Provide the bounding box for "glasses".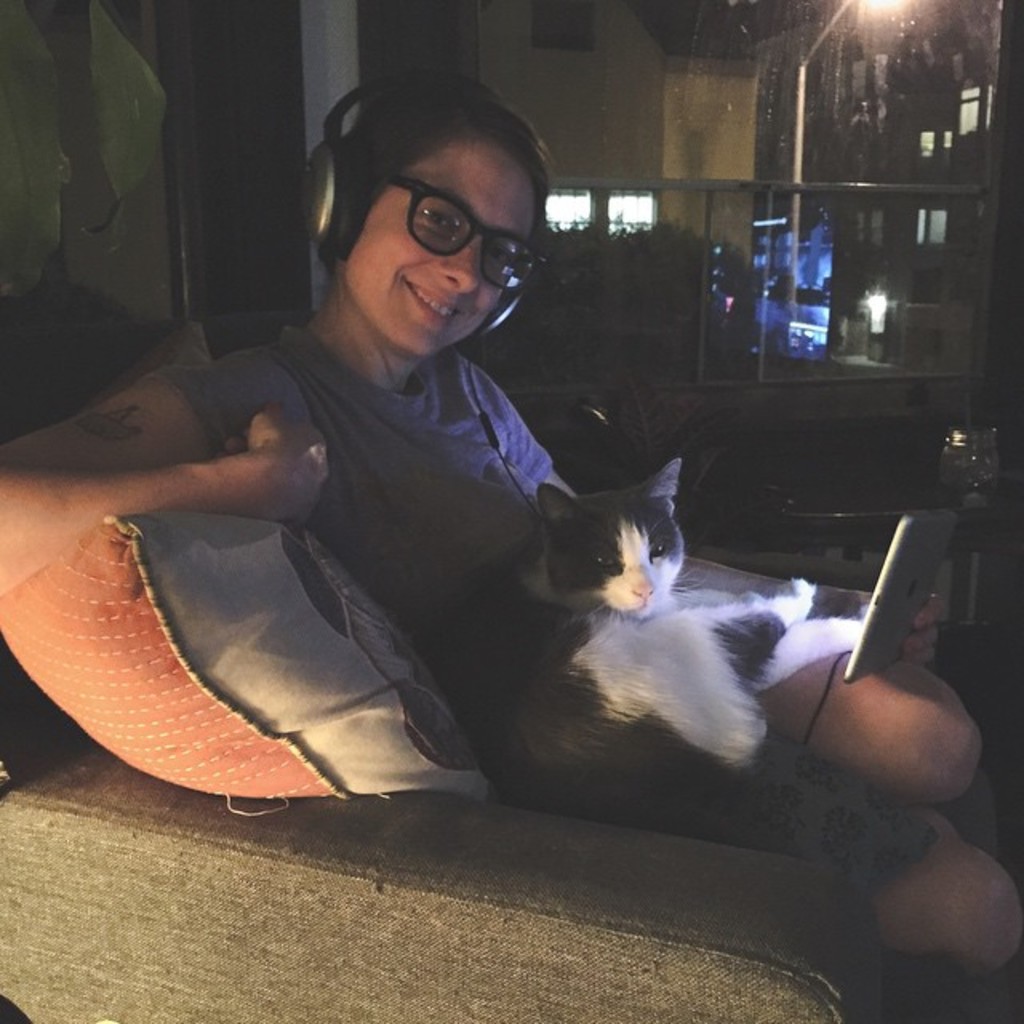
<region>368, 173, 552, 270</region>.
